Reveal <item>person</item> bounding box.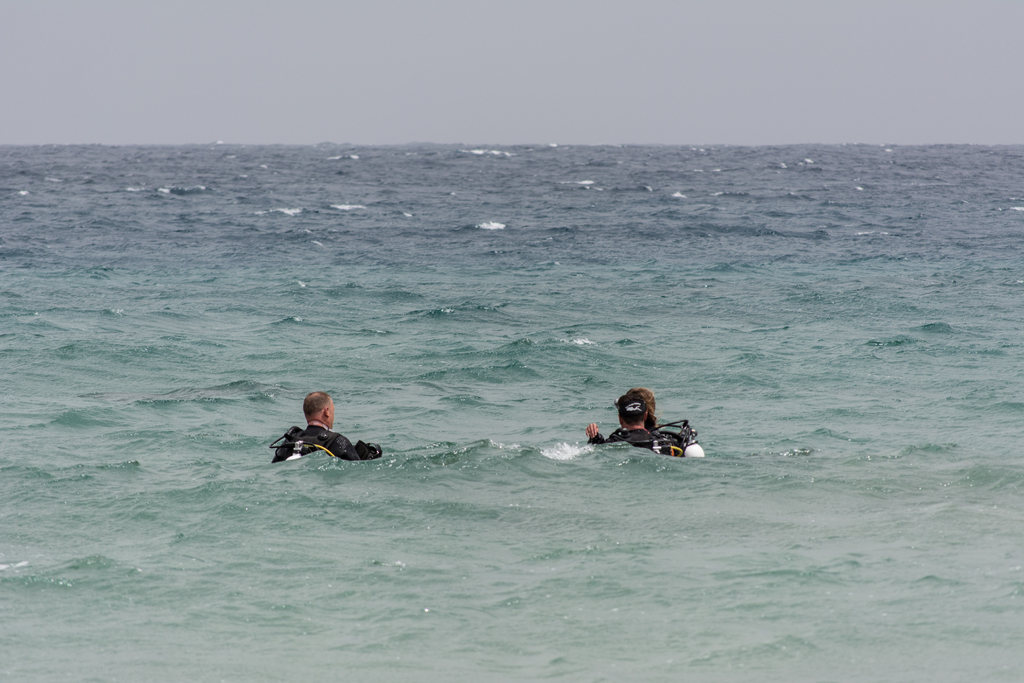
Revealed: <box>582,388,680,456</box>.
